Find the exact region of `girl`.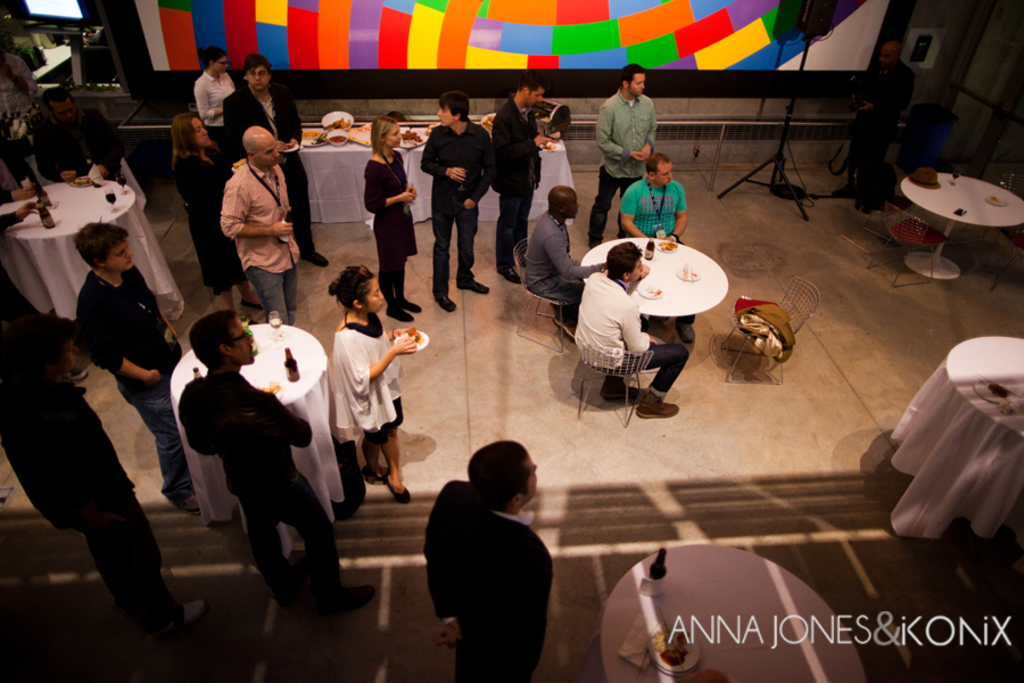
Exact region: bbox=(329, 263, 418, 507).
